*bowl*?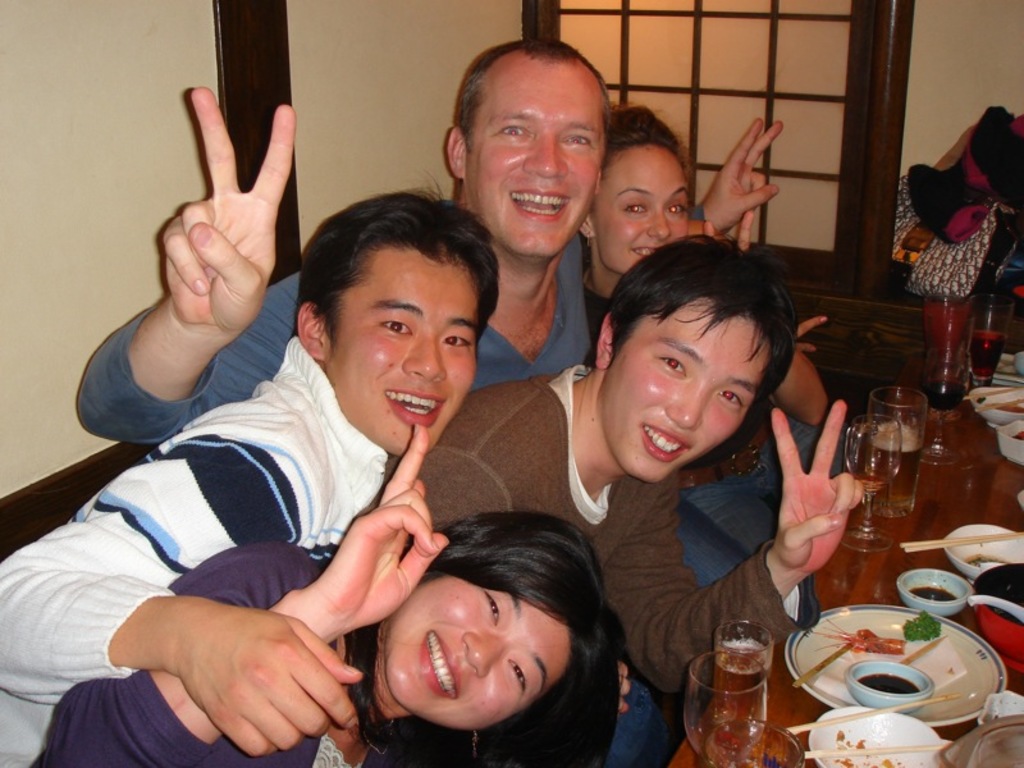
<region>899, 570, 970, 618</region>
